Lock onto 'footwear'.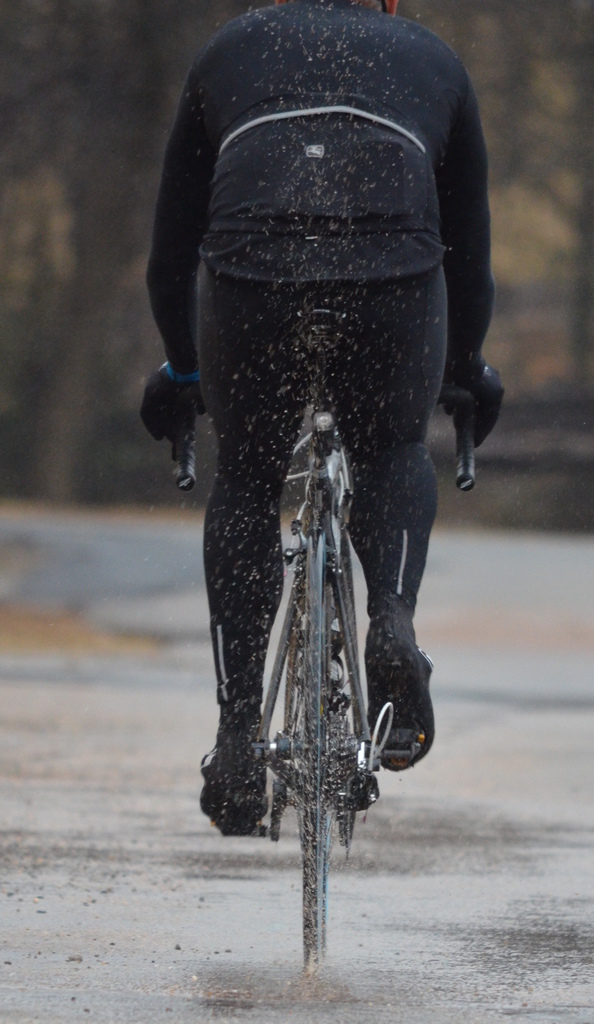
Locked: crop(369, 600, 432, 774).
